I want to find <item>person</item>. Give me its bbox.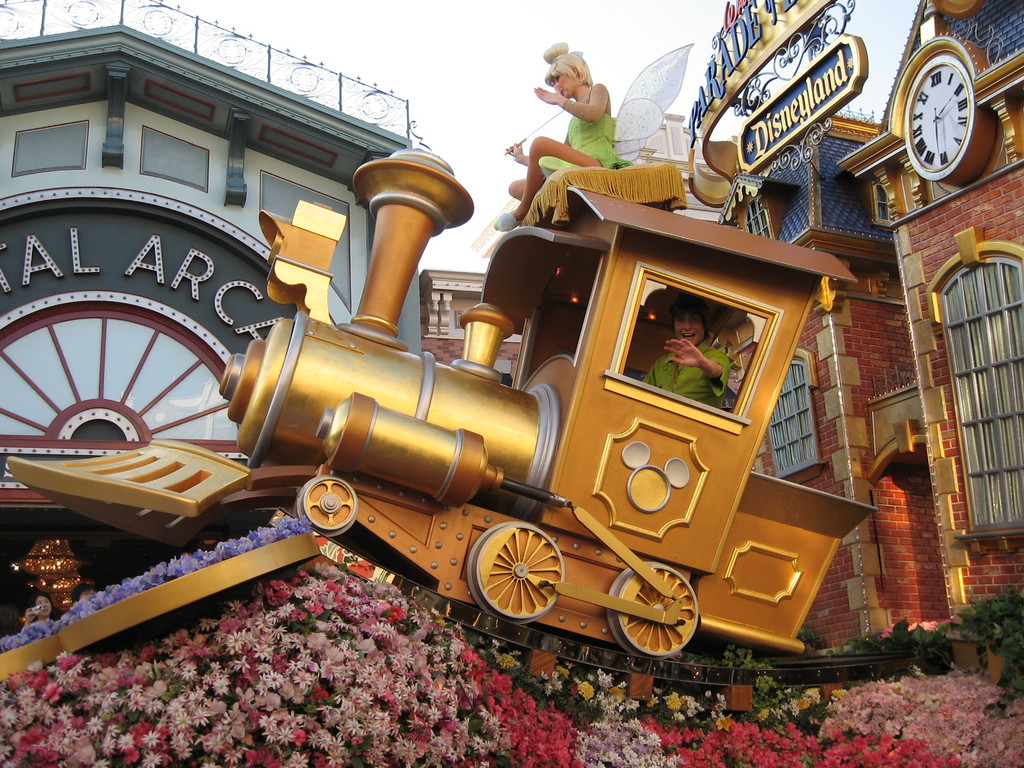
<region>633, 310, 730, 401</region>.
